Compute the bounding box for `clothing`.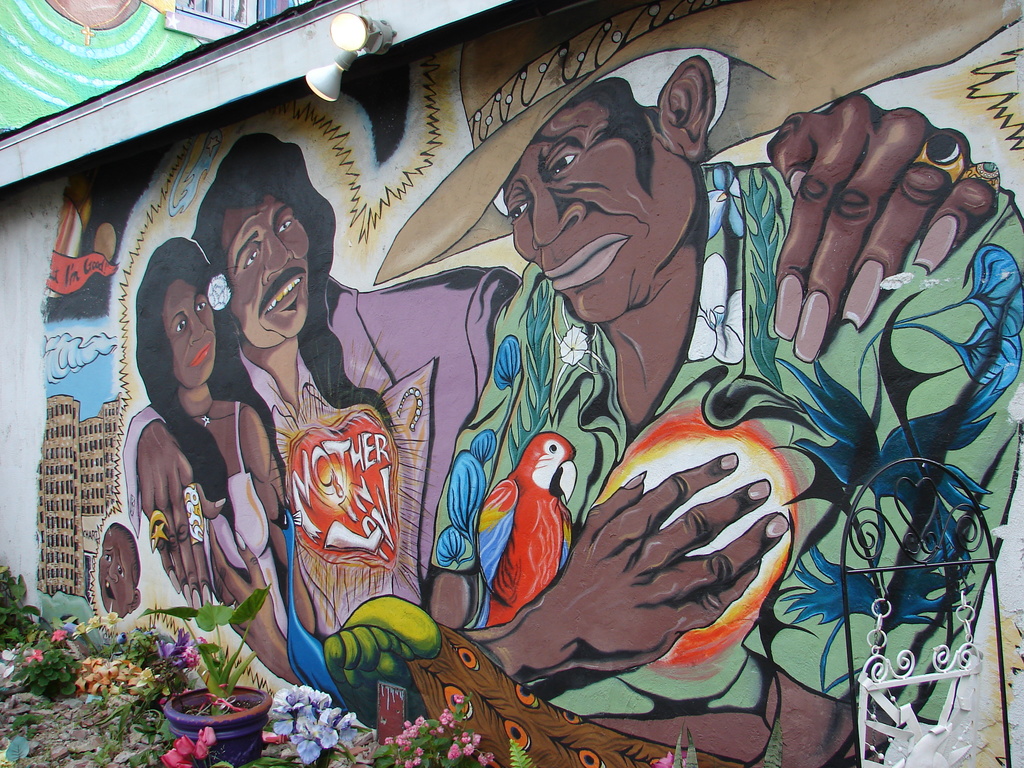
[212, 400, 289, 638].
